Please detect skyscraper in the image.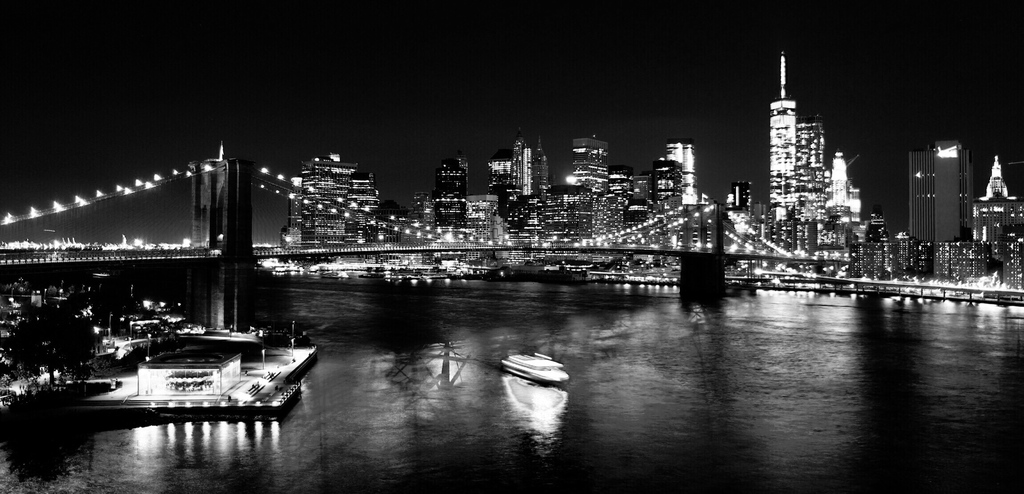
x1=269, y1=140, x2=379, y2=256.
